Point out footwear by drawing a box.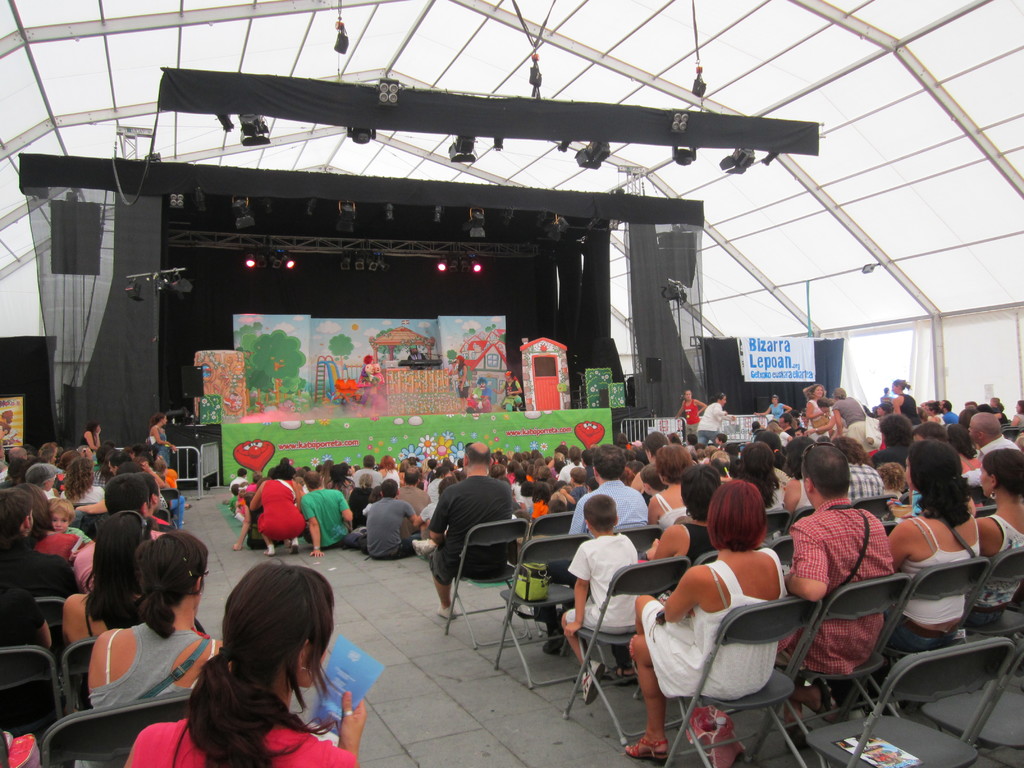
576,659,607,706.
